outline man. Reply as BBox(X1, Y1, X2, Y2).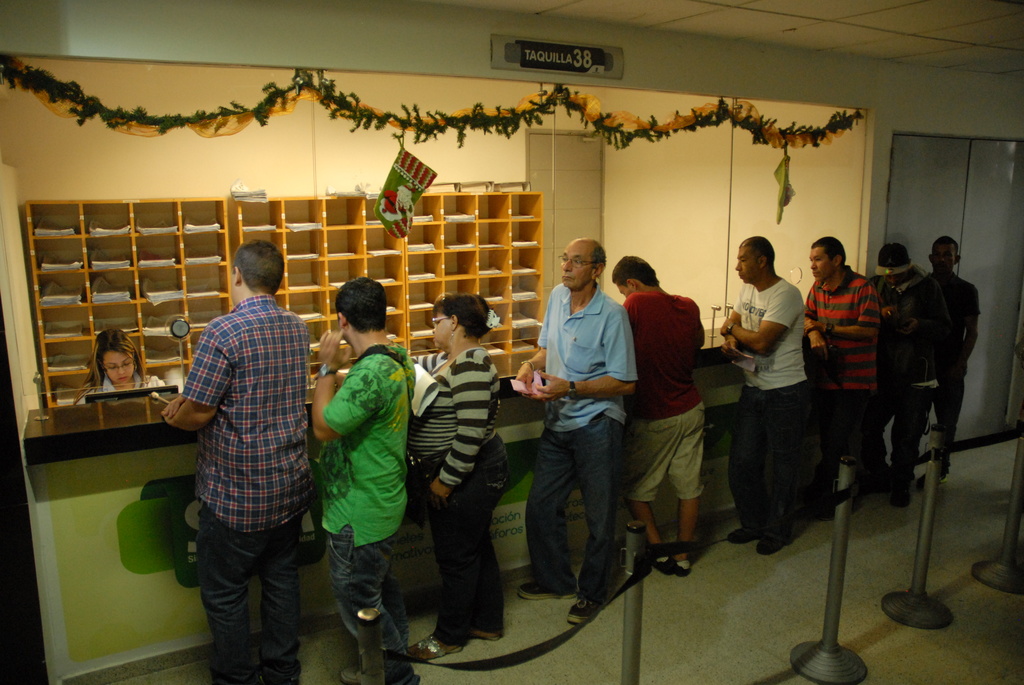
BBox(304, 272, 425, 682).
